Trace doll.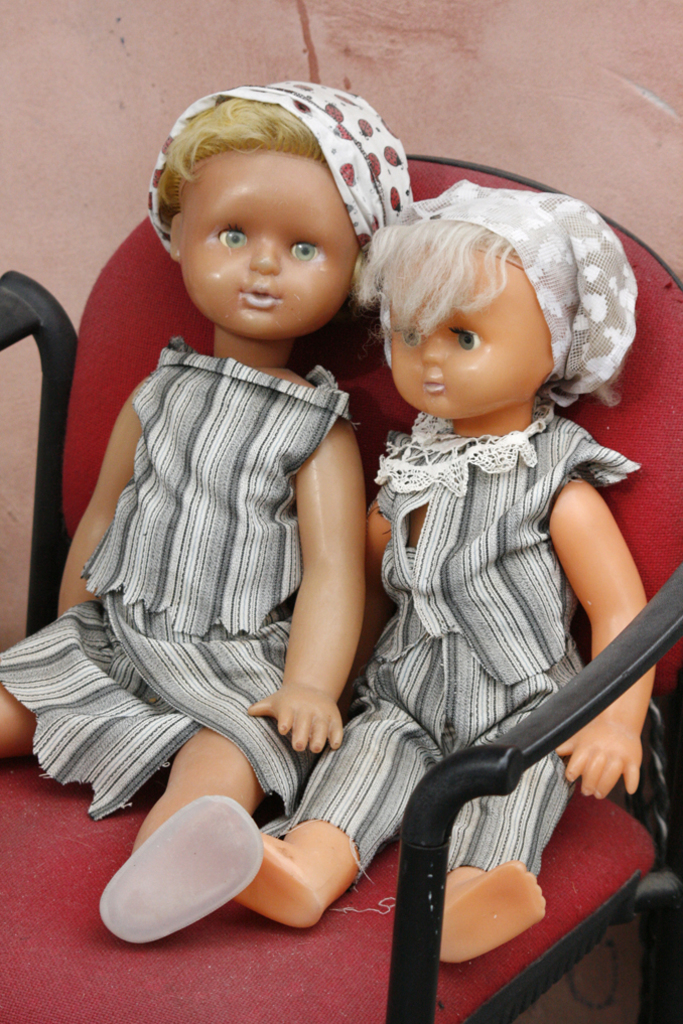
Traced to (left=221, top=143, right=668, bottom=987).
